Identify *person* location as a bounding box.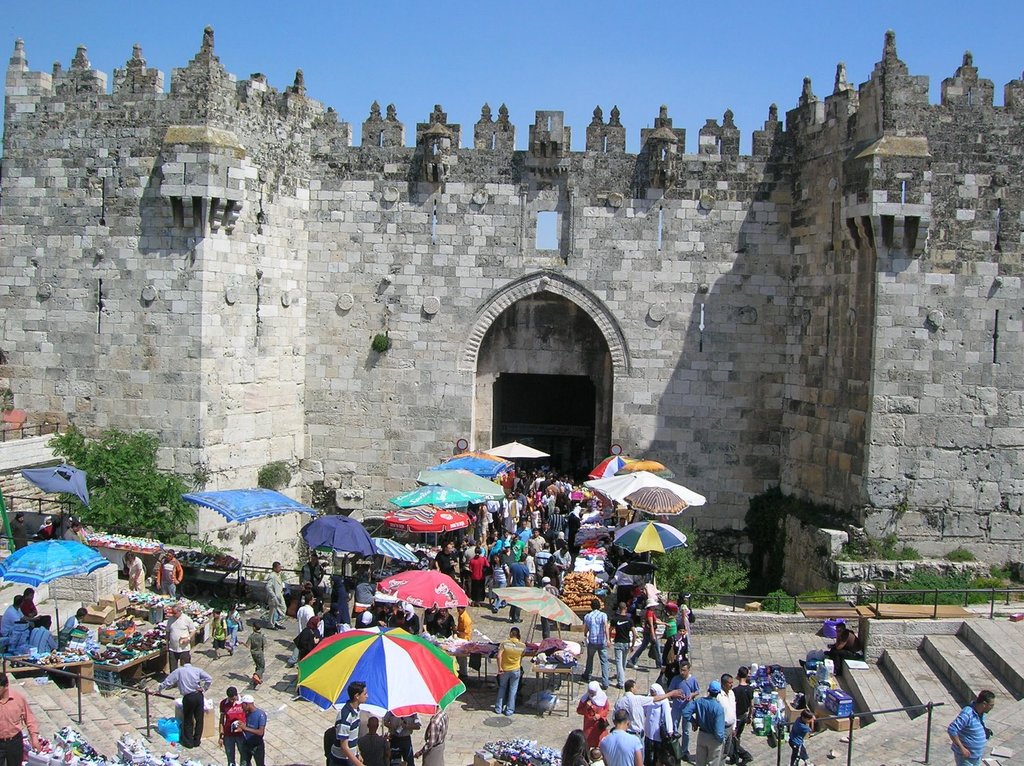
region(124, 550, 144, 592).
